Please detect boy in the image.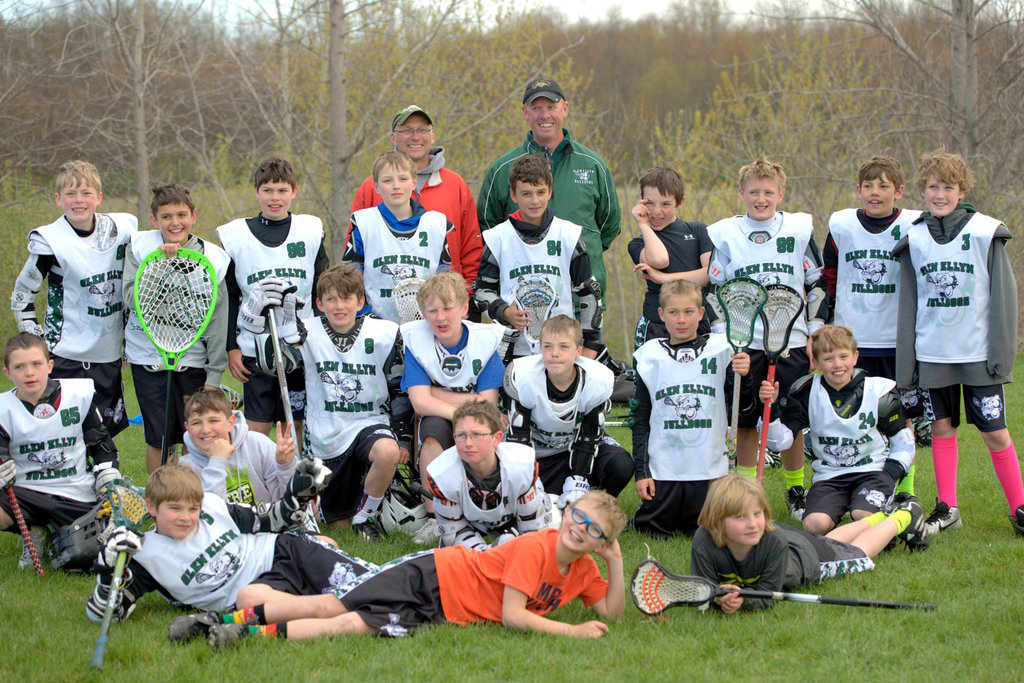
475:156:591:355.
